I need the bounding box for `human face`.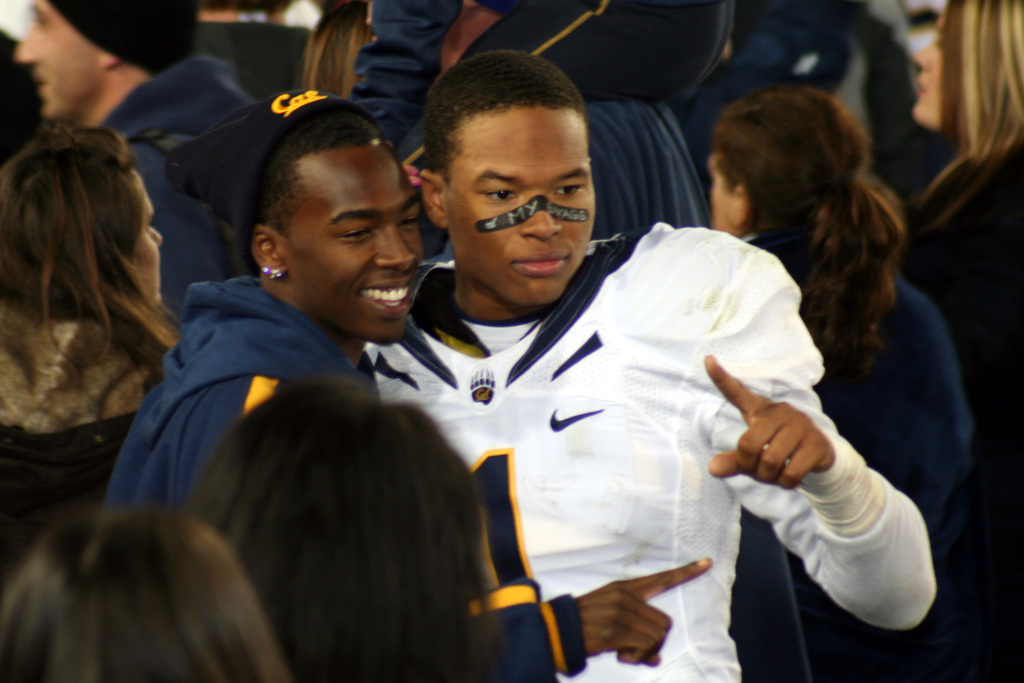
Here it is: x1=132, y1=171, x2=166, y2=305.
